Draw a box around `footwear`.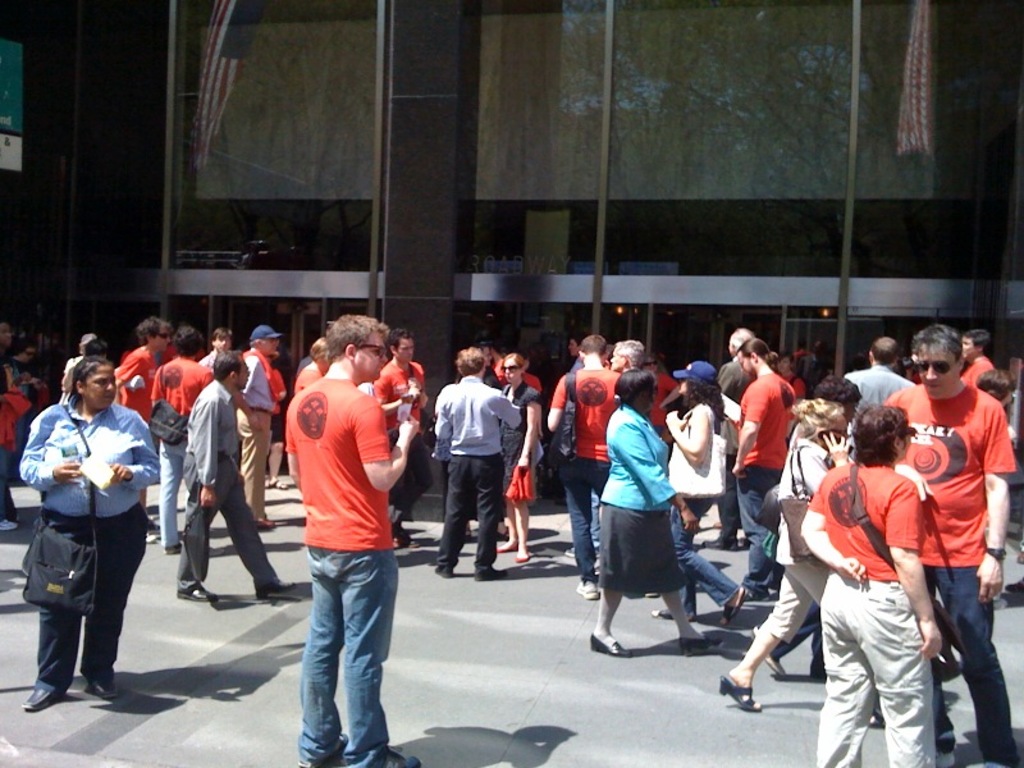
x1=296, y1=731, x2=351, y2=767.
